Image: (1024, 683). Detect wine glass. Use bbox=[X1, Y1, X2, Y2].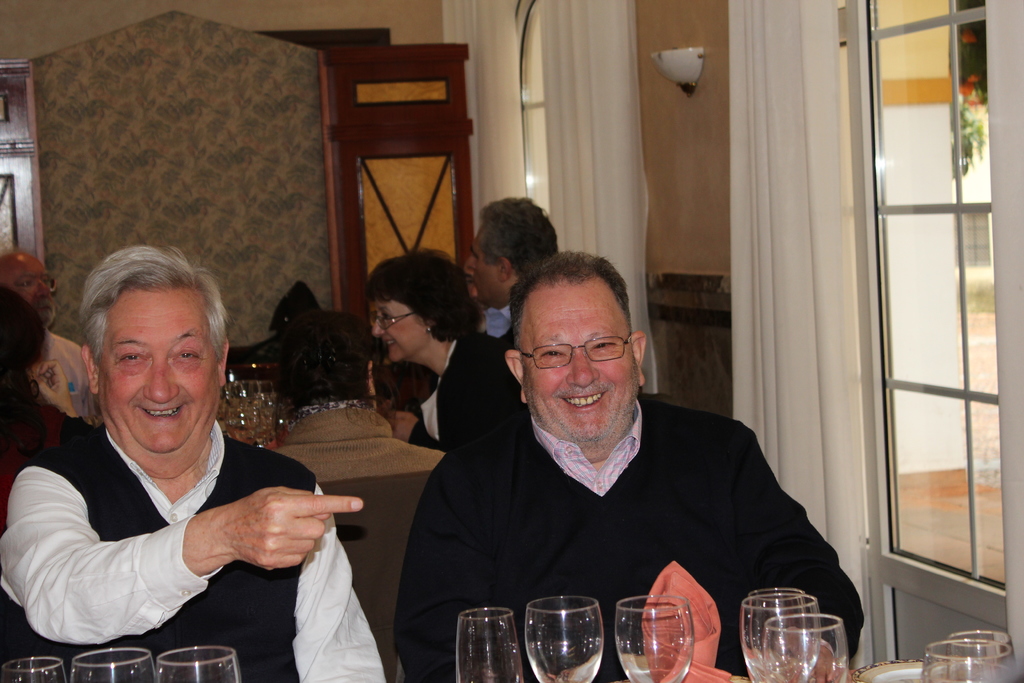
bbox=[947, 630, 1023, 682].
